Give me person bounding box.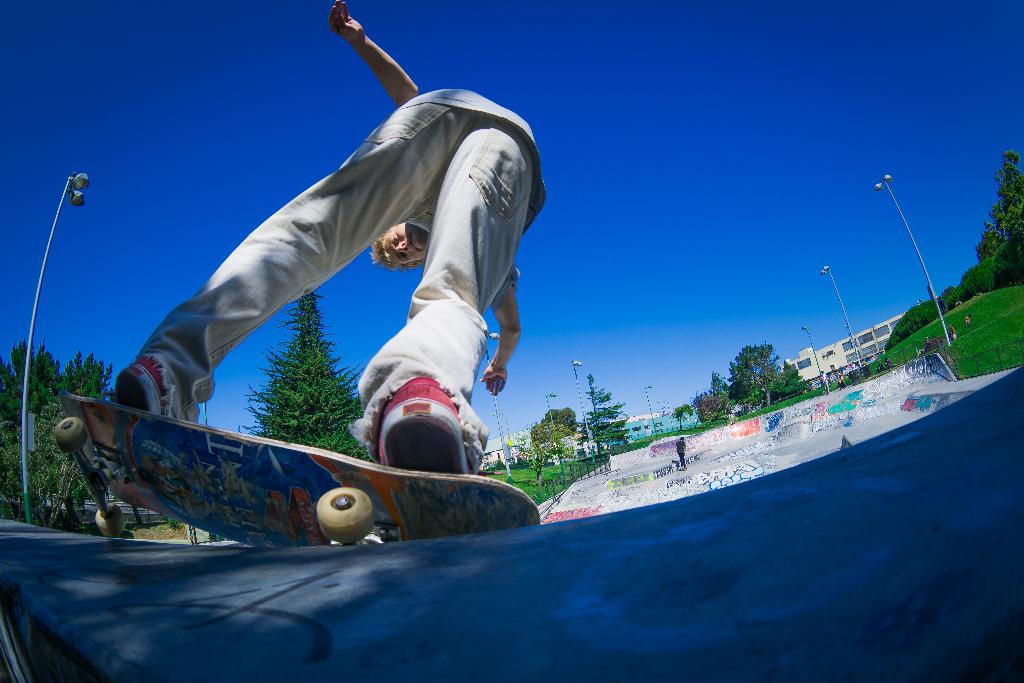
Rect(673, 432, 685, 468).
